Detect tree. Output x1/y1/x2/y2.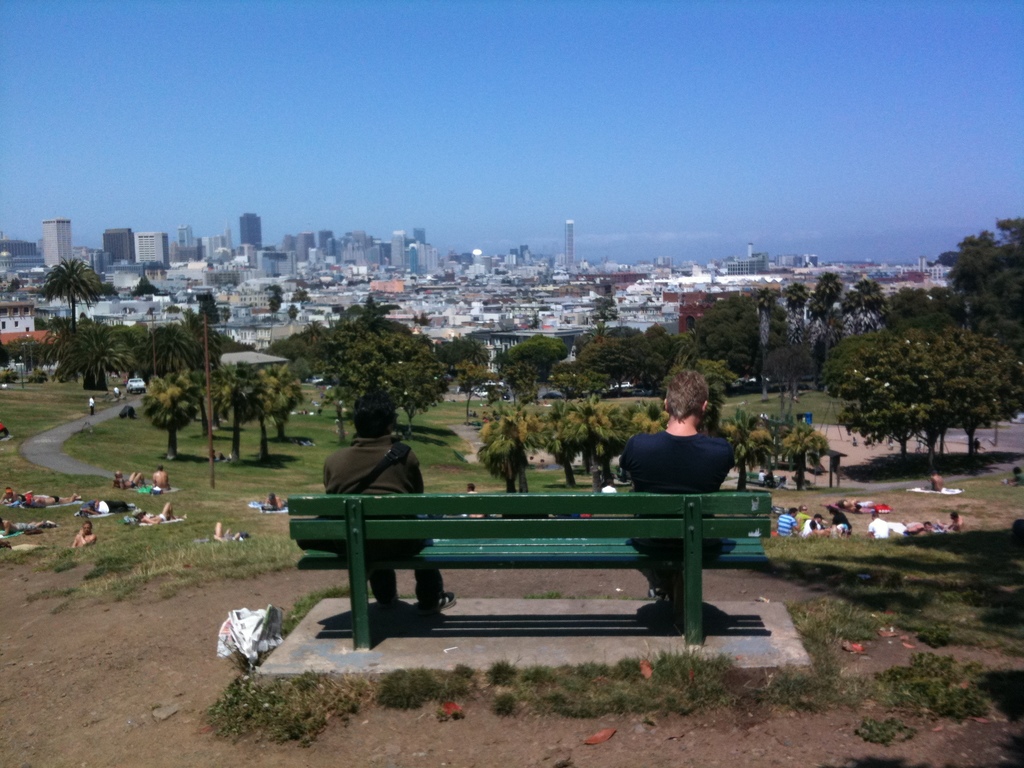
589/296/620/326.
